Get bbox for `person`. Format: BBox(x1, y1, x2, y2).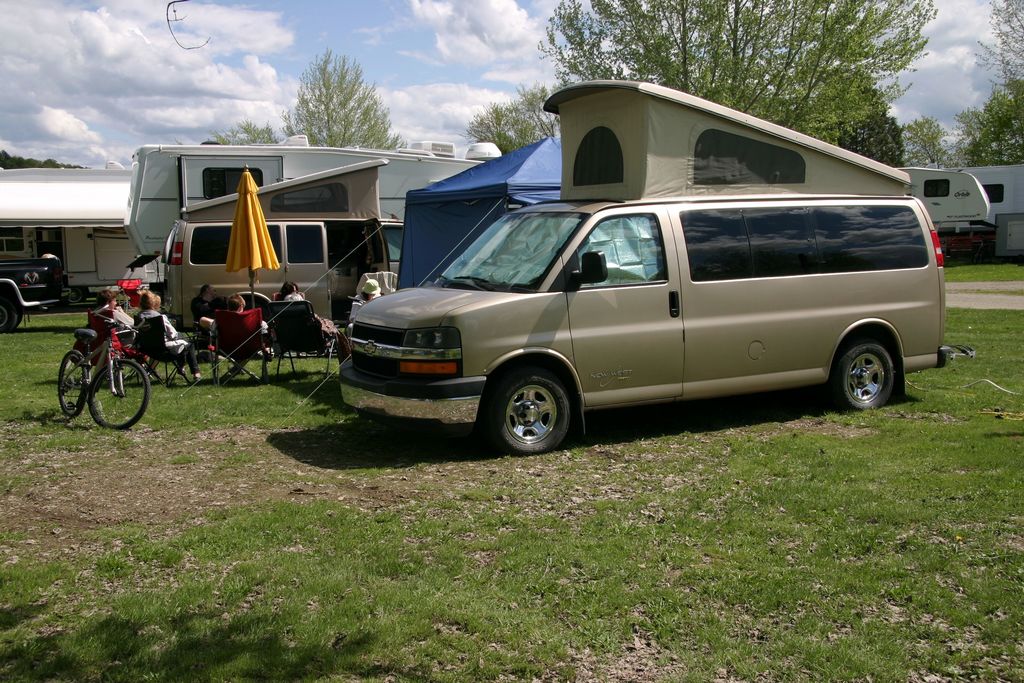
BBox(190, 283, 218, 336).
